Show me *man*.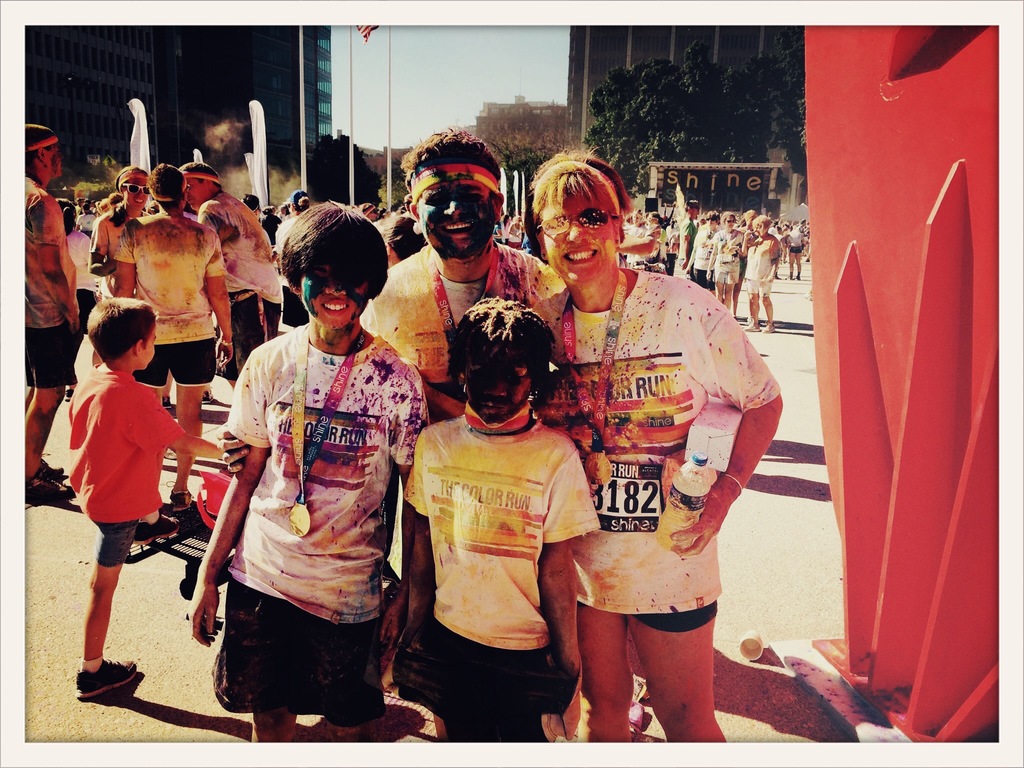
*man* is here: detection(359, 126, 569, 634).
